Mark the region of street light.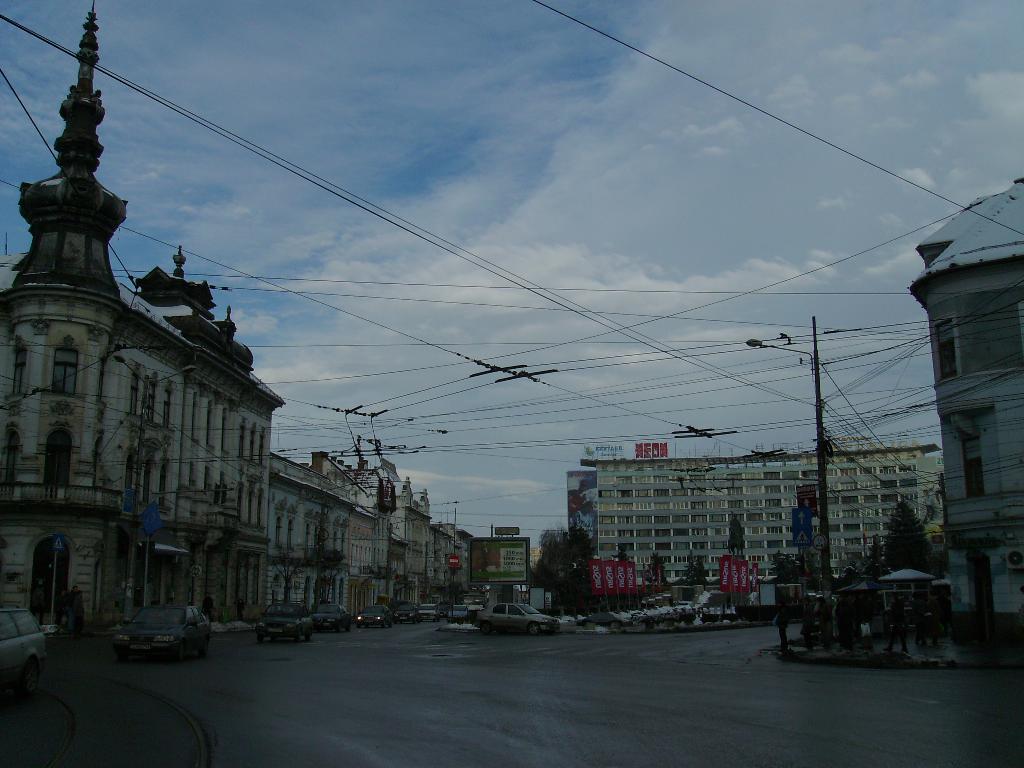
Region: rect(113, 353, 196, 622).
